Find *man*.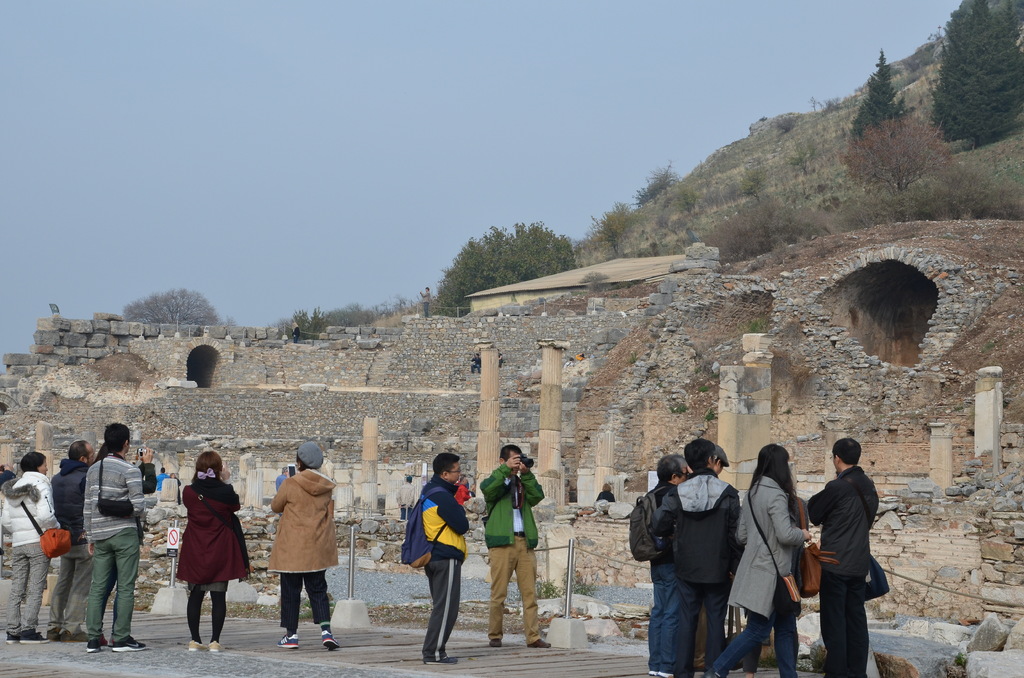
BBox(87, 422, 150, 651).
